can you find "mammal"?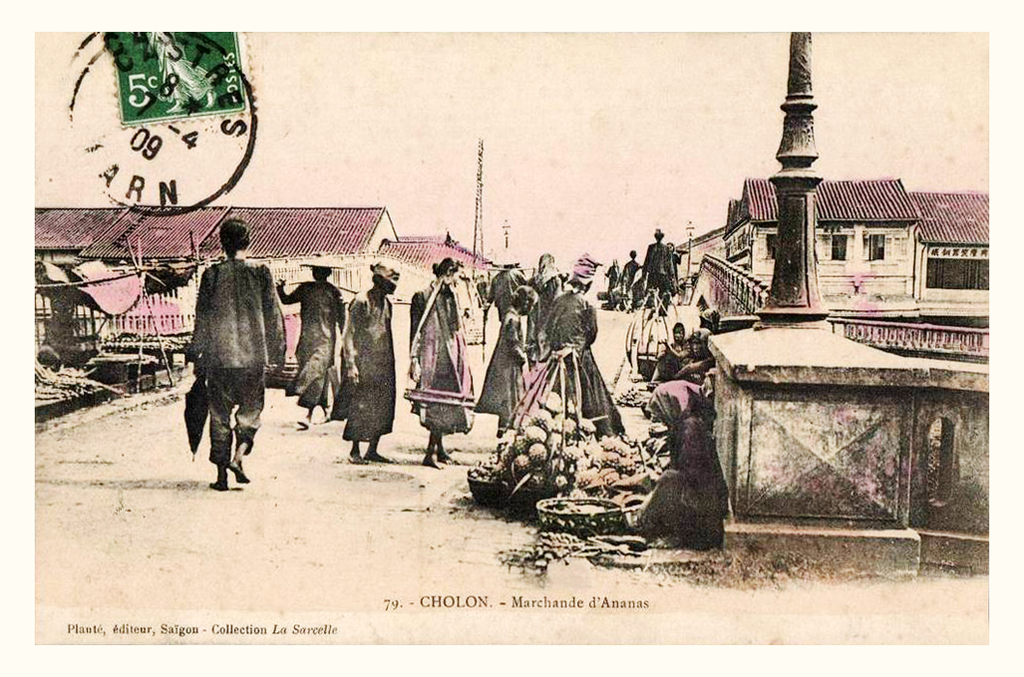
Yes, bounding box: (left=175, top=235, right=275, bottom=497).
